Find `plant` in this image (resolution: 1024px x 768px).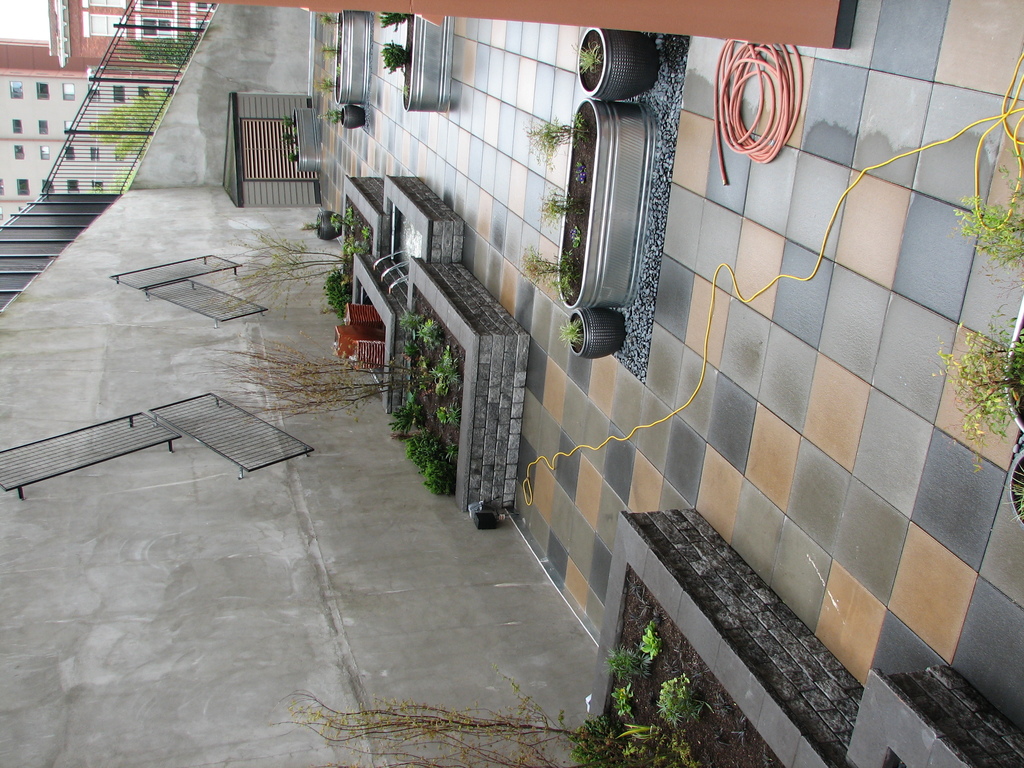
<box>387,385,429,438</box>.
